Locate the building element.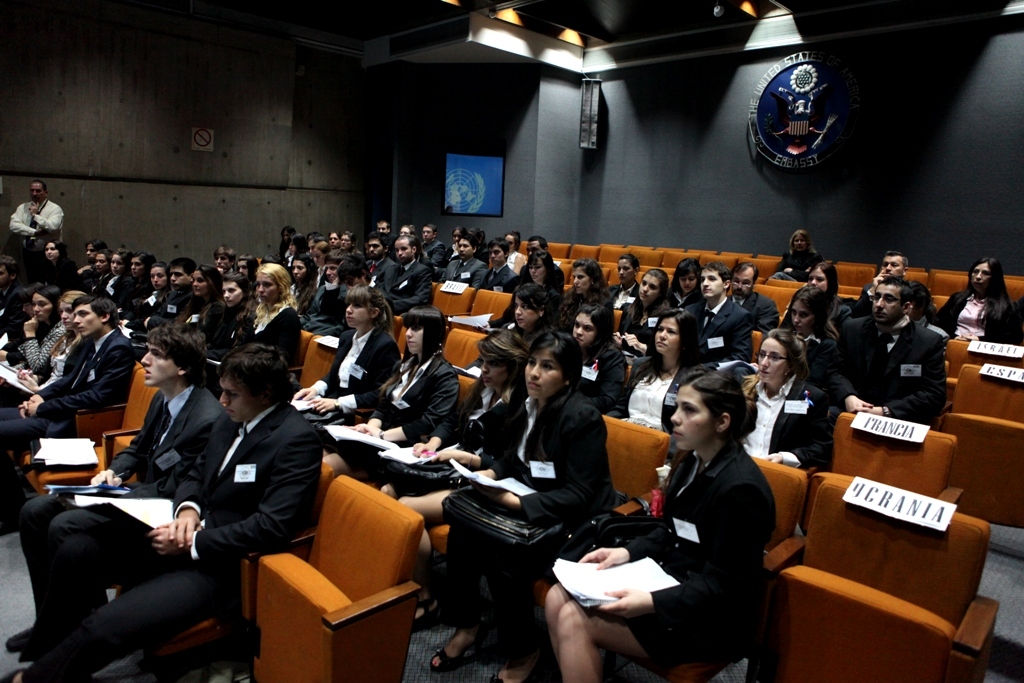
Element bbox: (x1=0, y1=0, x2=1023, y2=682).
